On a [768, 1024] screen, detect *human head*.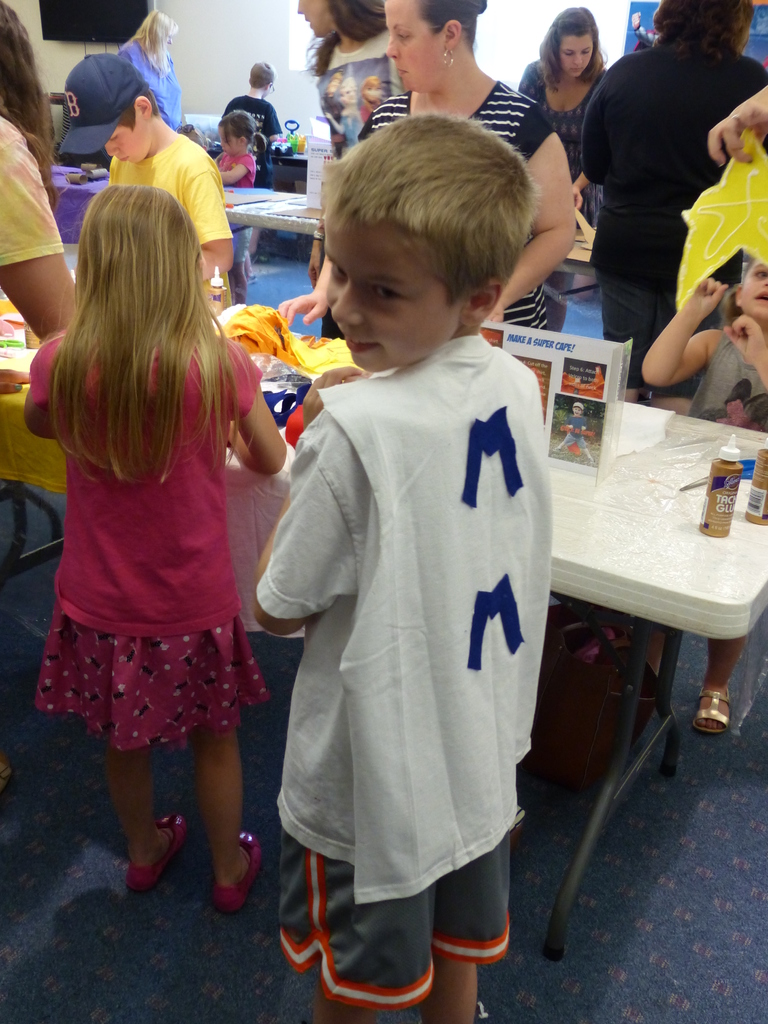
BBox(249, 58, 275, 92).
